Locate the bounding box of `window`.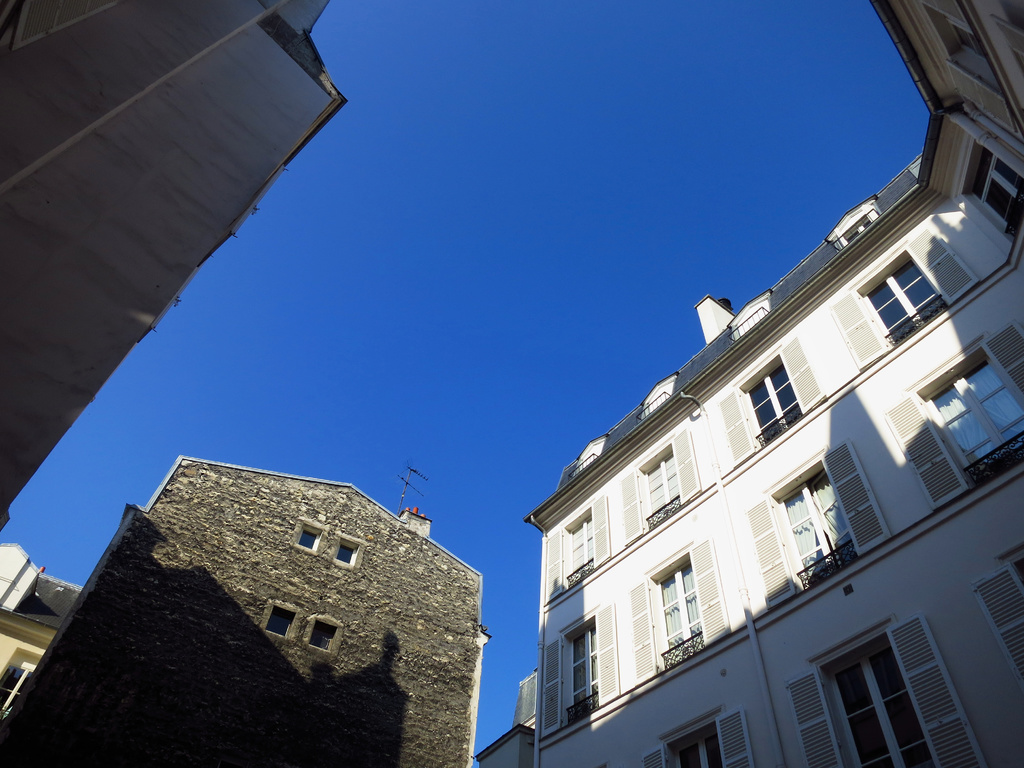
Bounding box: (621, 424, 698, 543).
